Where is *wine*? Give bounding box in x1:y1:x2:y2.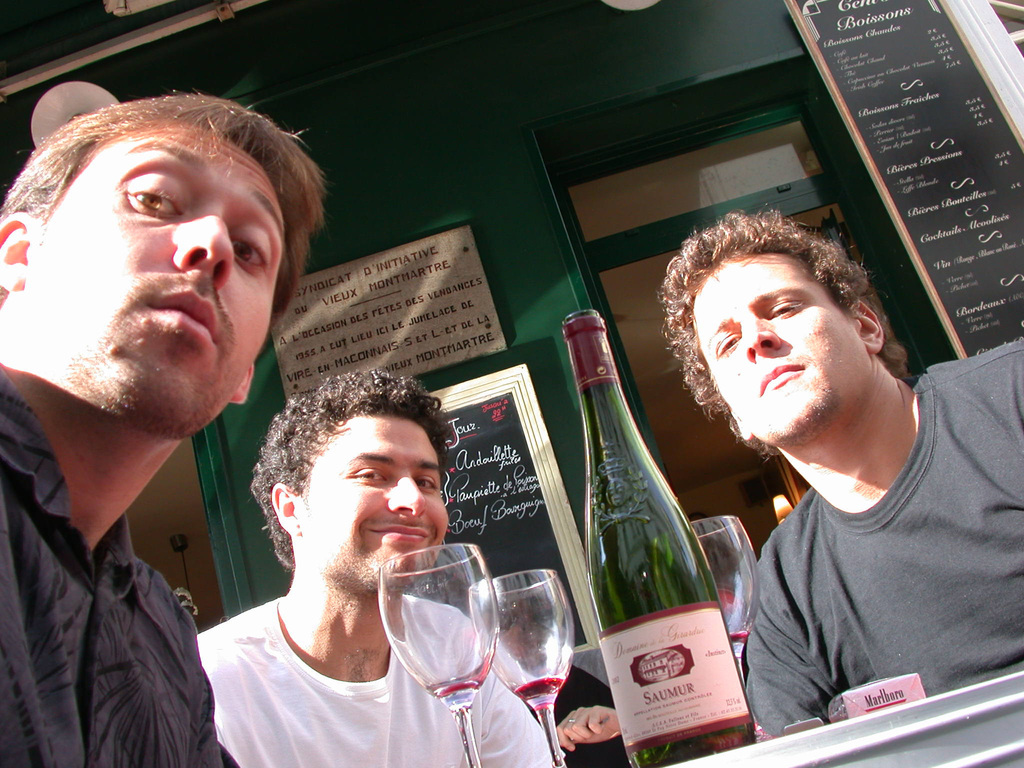
575:303:758:767.
